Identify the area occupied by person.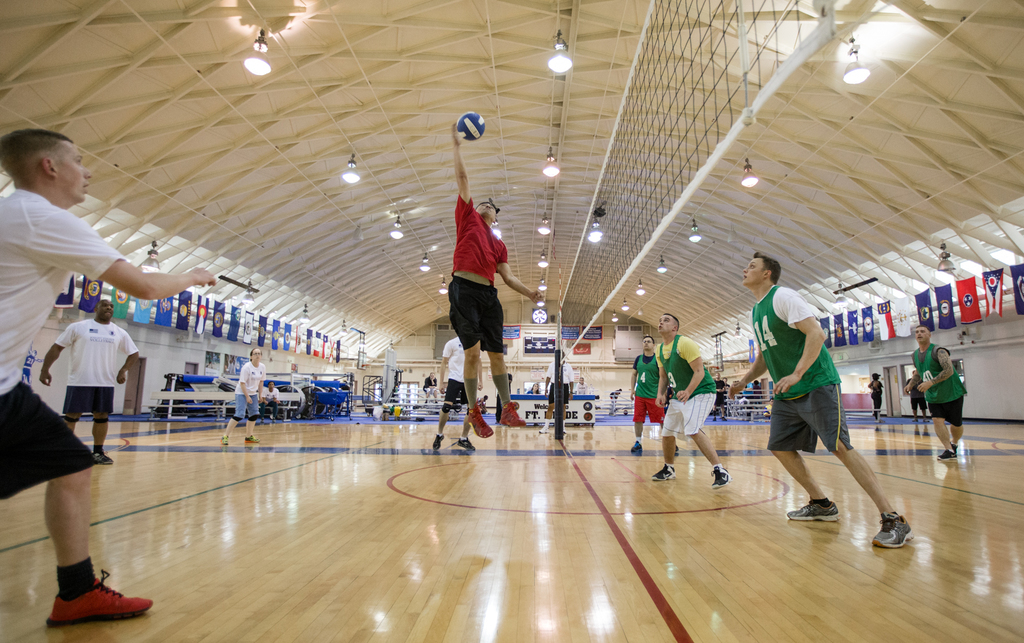
Area: [left=908, top=326, right=966, bottom=462].
